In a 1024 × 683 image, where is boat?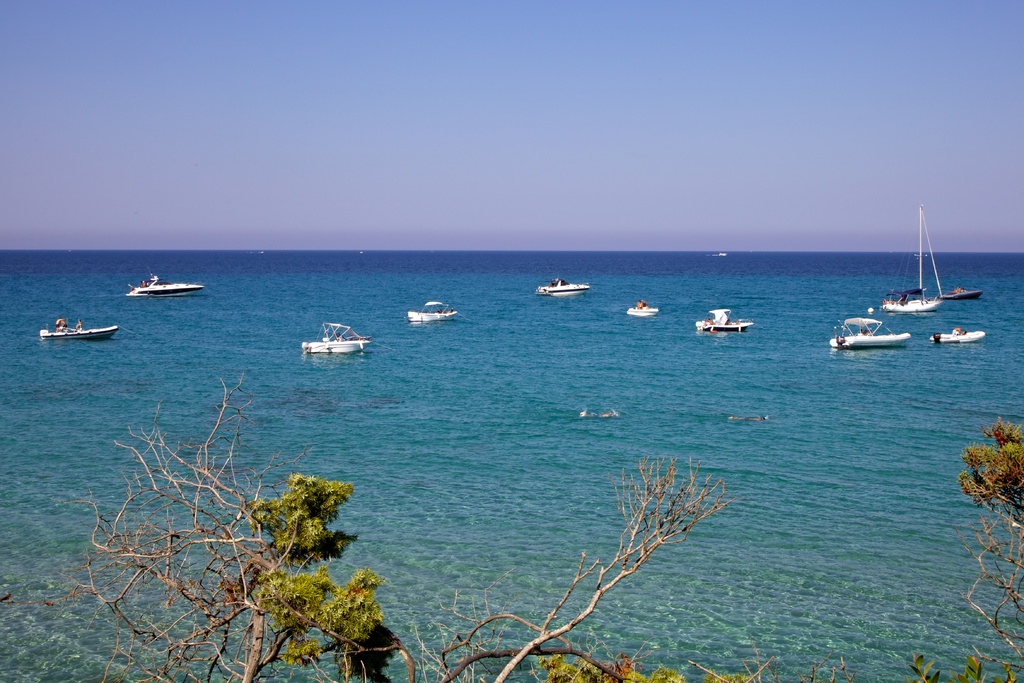
(left=831, top=312, right=918, bottom=349).
